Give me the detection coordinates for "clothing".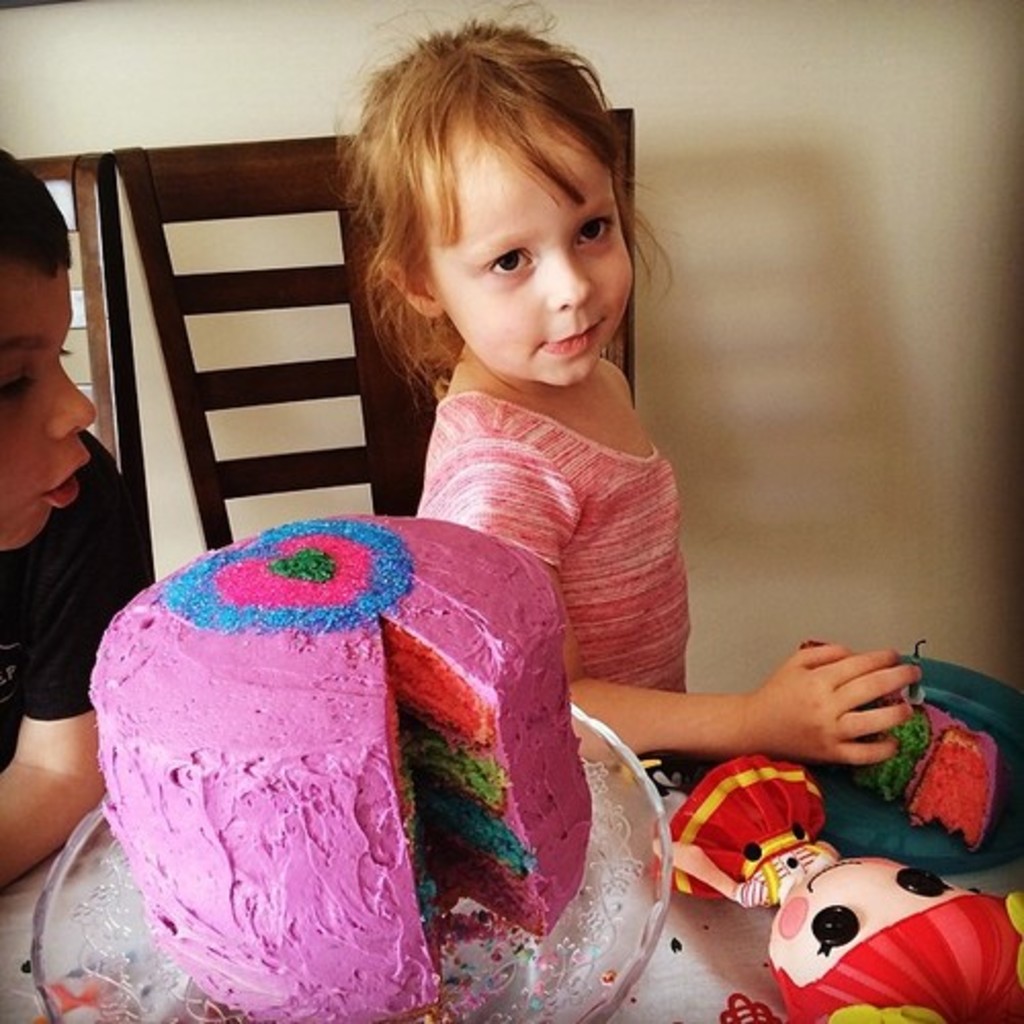
{"left": 412, "top": 381, "right": 688, "bottom": 694}.
